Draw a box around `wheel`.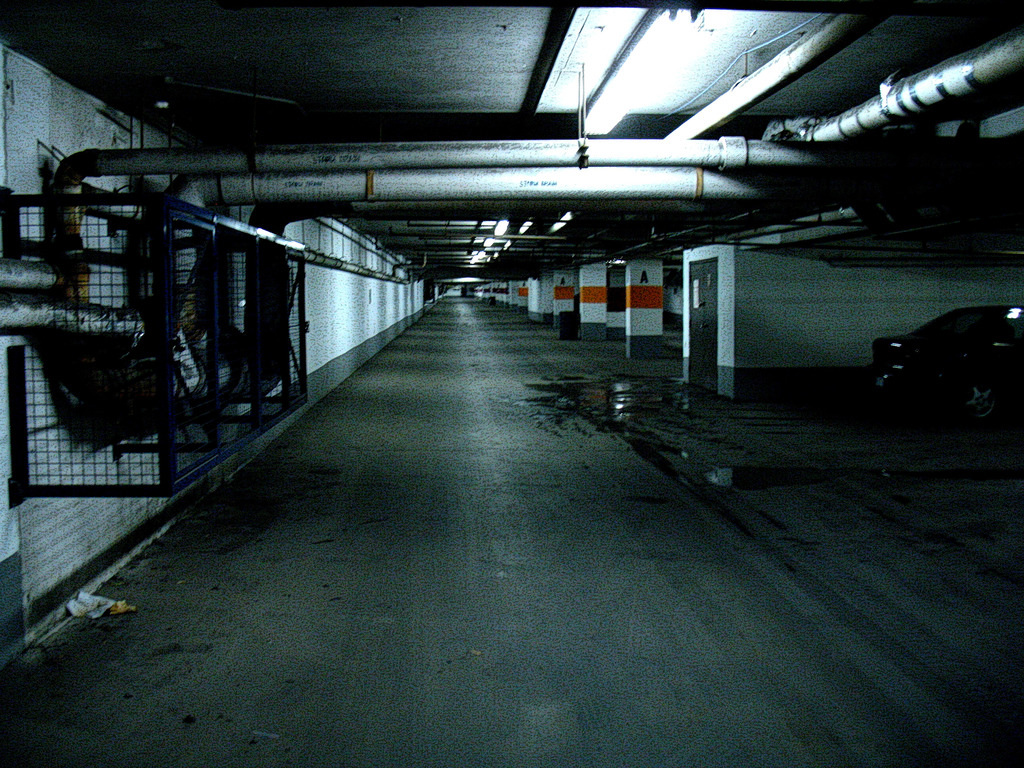
961,379,1000,426.
